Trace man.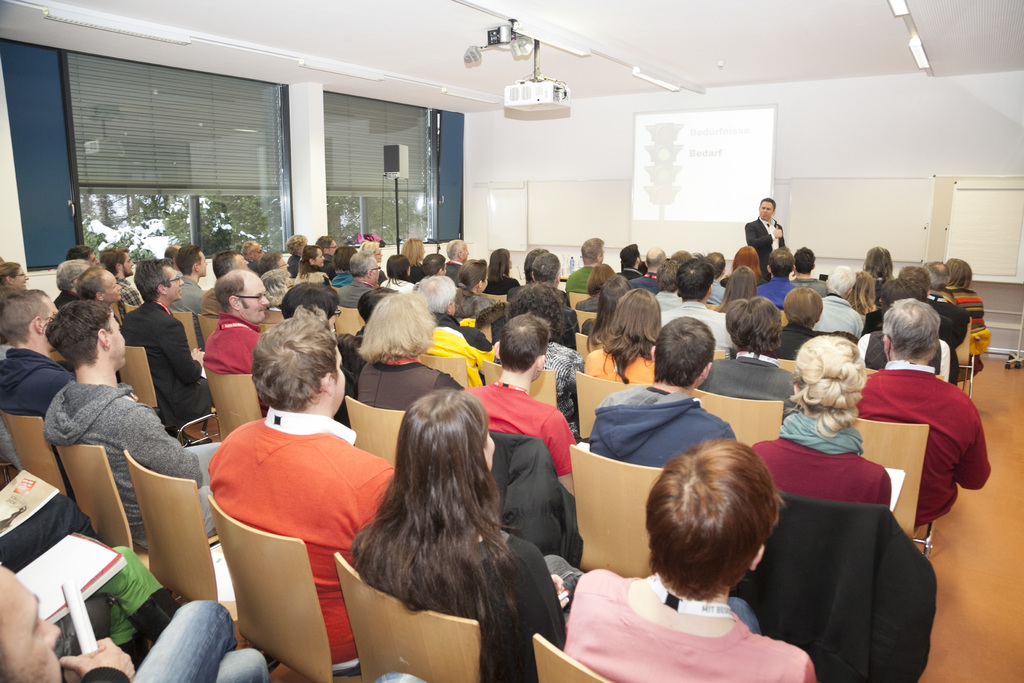
Traced to 811, 259, 874, 336.
